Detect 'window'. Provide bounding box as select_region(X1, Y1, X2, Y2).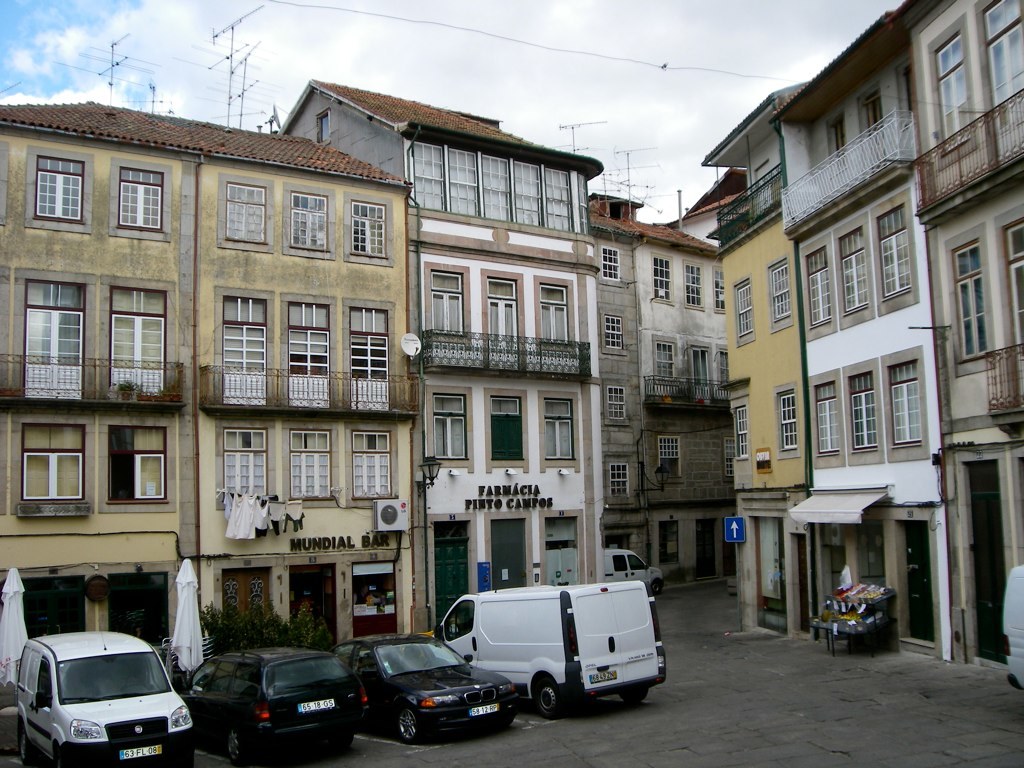
select_region(223, 294, 263, 328).
